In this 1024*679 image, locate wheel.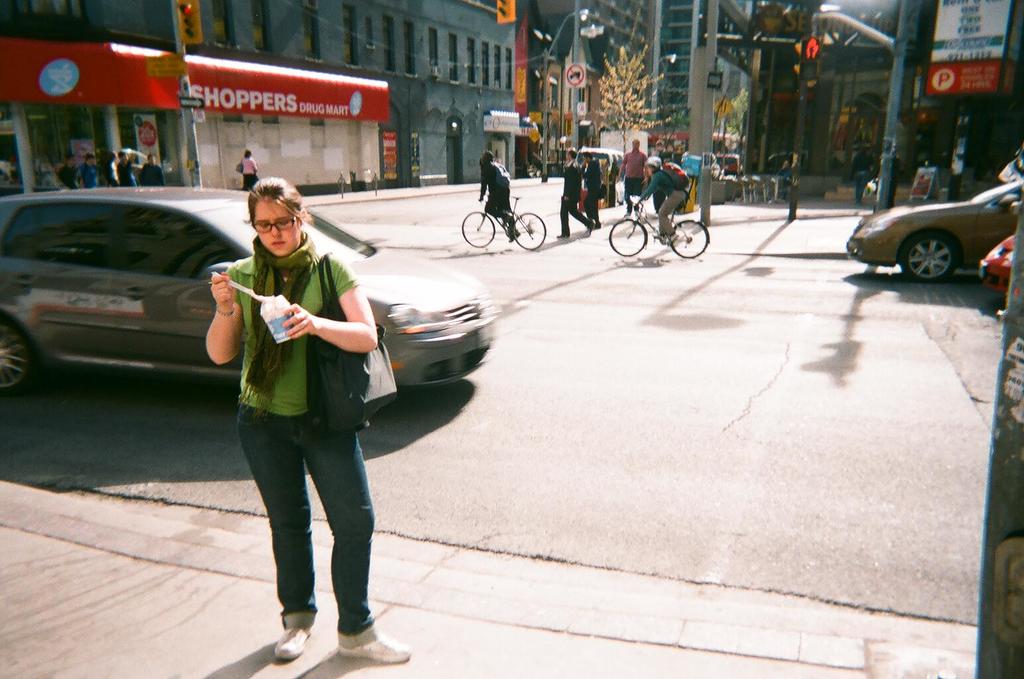
Bounding box: 511, 213, 546, 249.
